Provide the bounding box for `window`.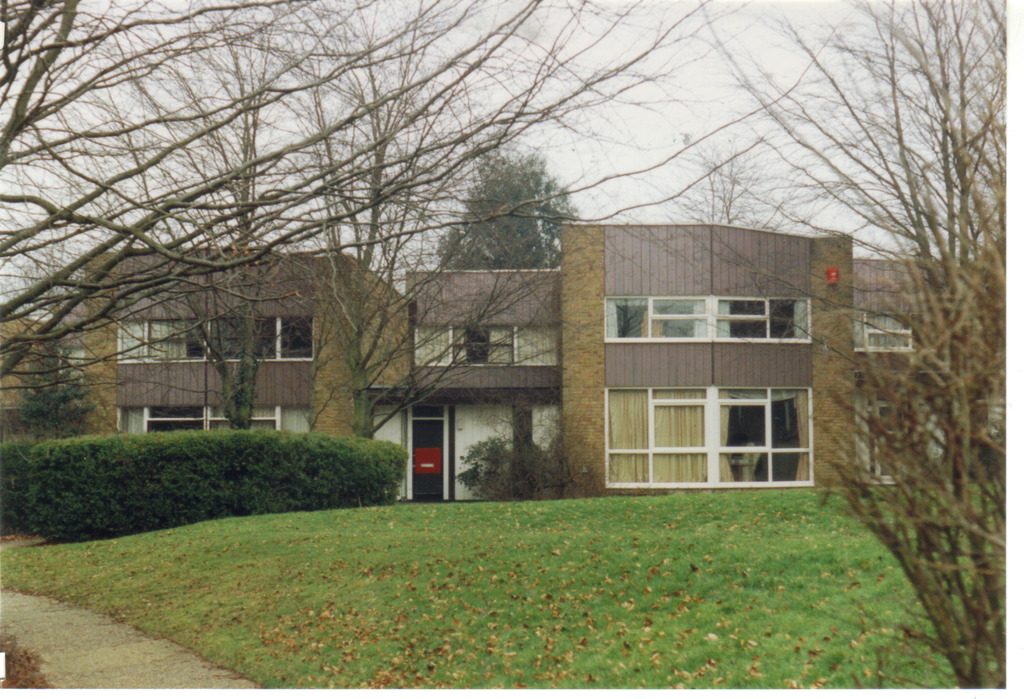
left=606, top=386, right=708, bottom=483.
